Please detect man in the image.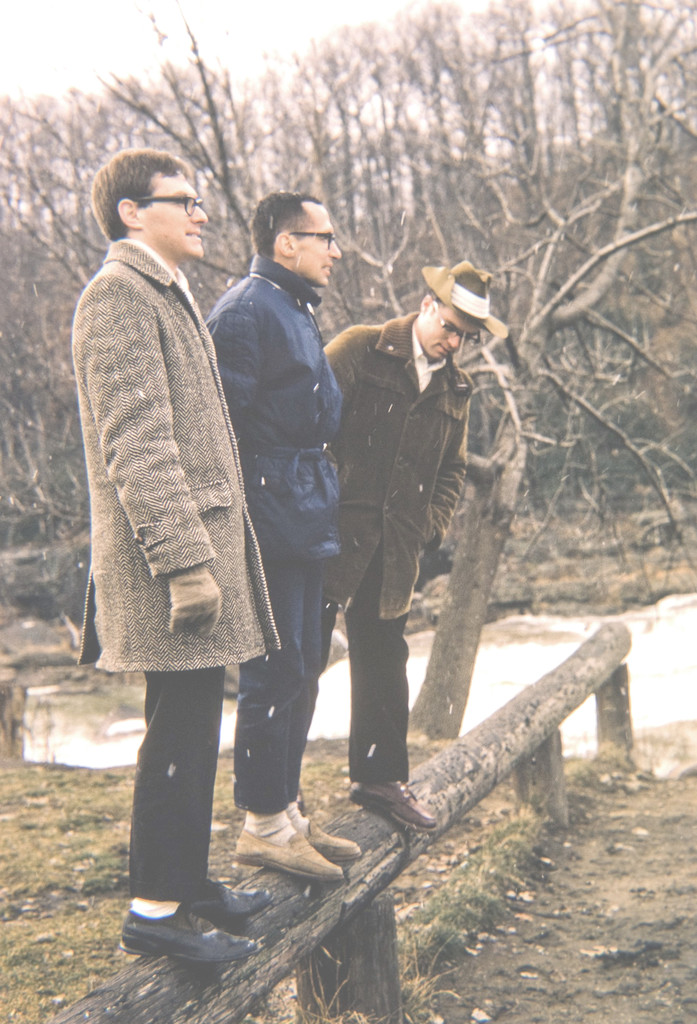
locate(306, 248, 507, 820).
